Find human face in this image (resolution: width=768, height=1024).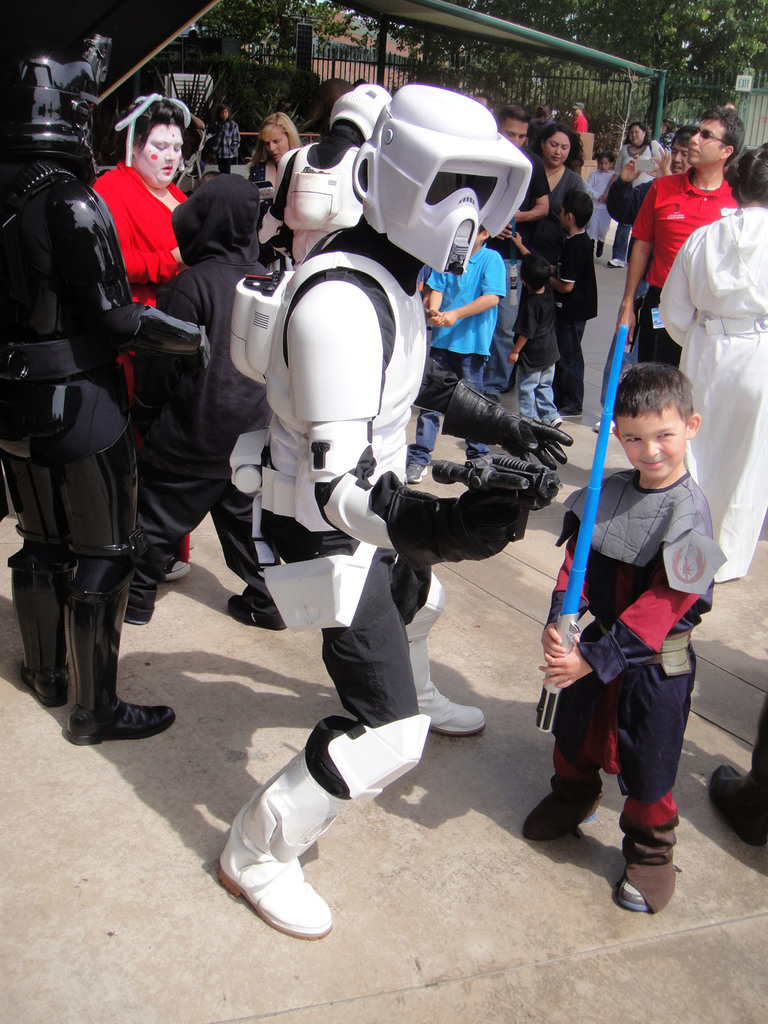
[258, 131, 293, 166].
